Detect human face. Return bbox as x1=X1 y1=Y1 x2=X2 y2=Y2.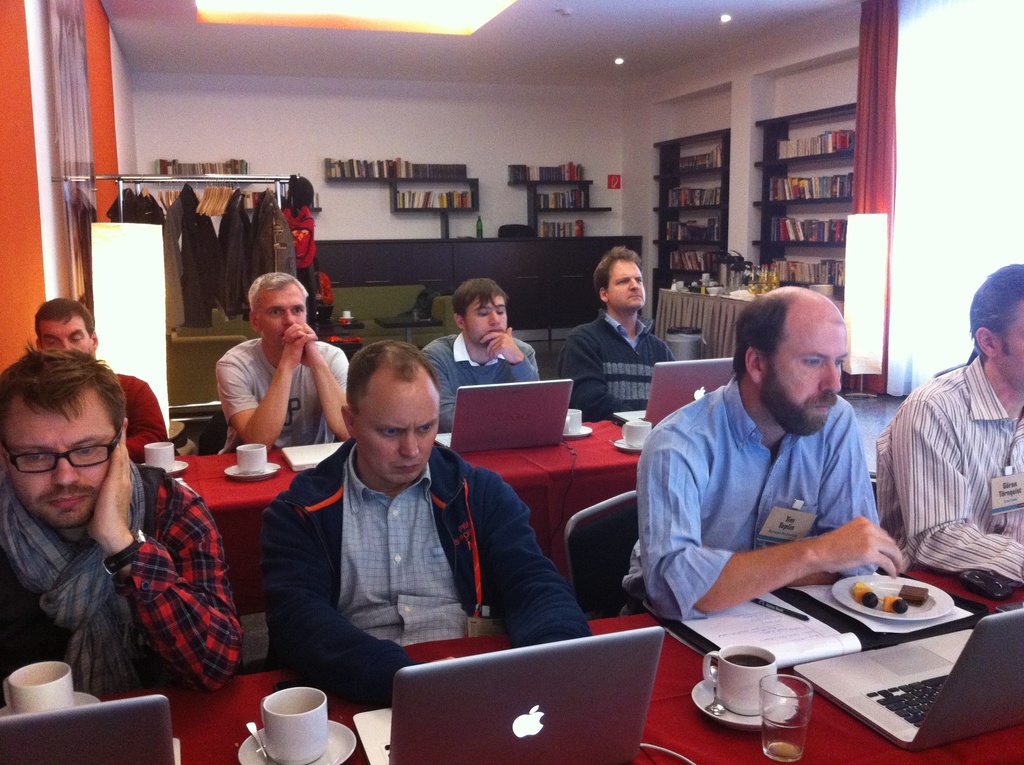
x1=604 y1=257 x2=648 y2=313.
